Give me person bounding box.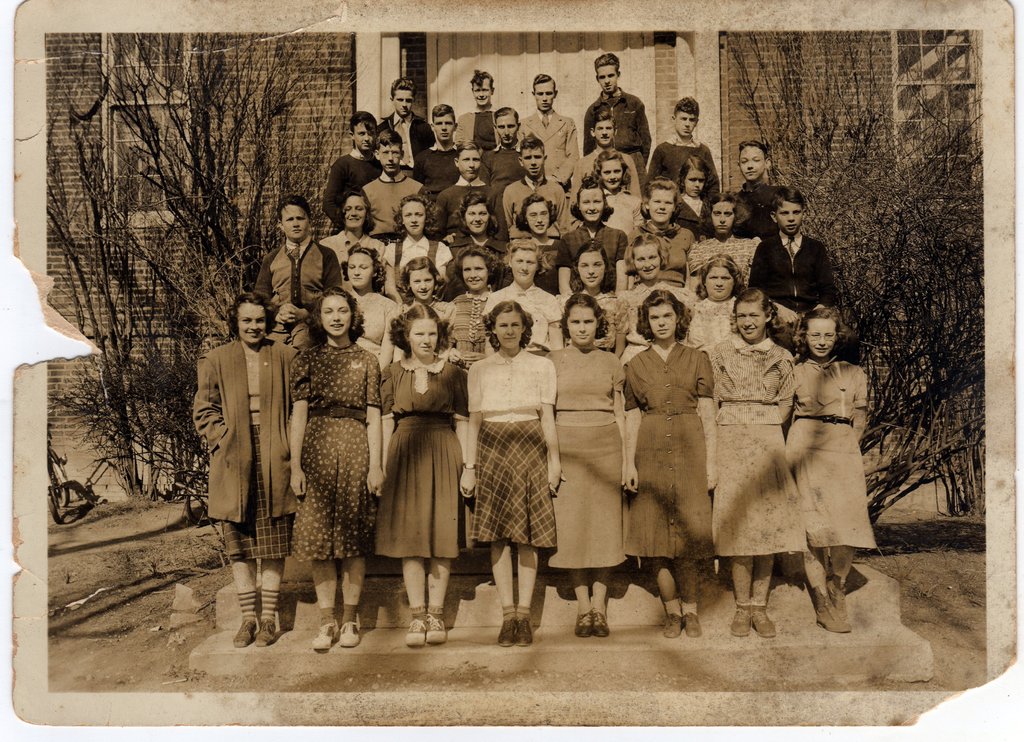
box(756, 184, 833, 335).
